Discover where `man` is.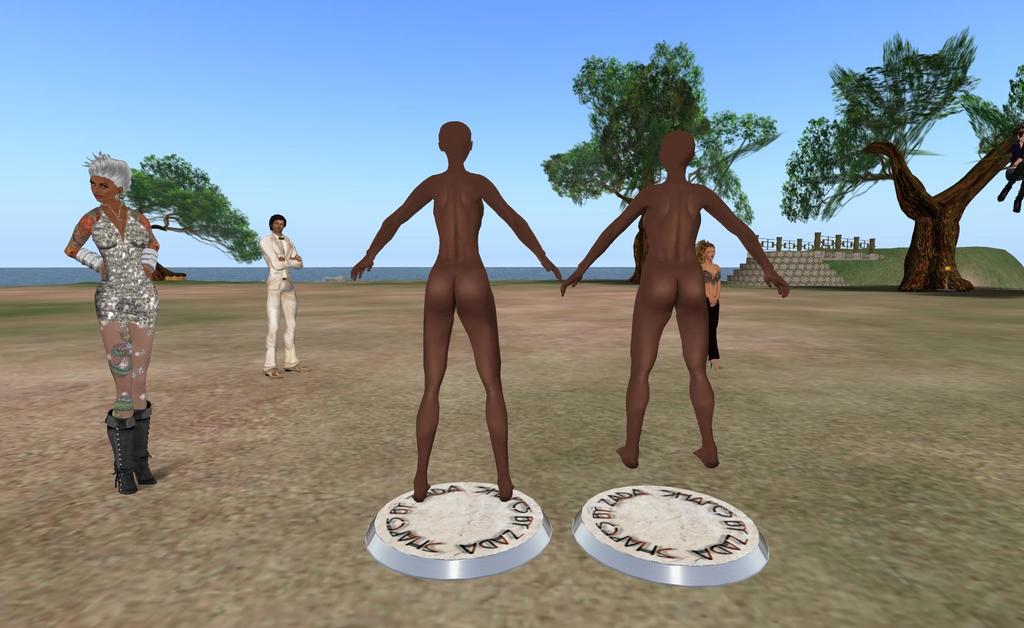
Discovered at <bbox>559, 128, 793, 467</bbox>.
